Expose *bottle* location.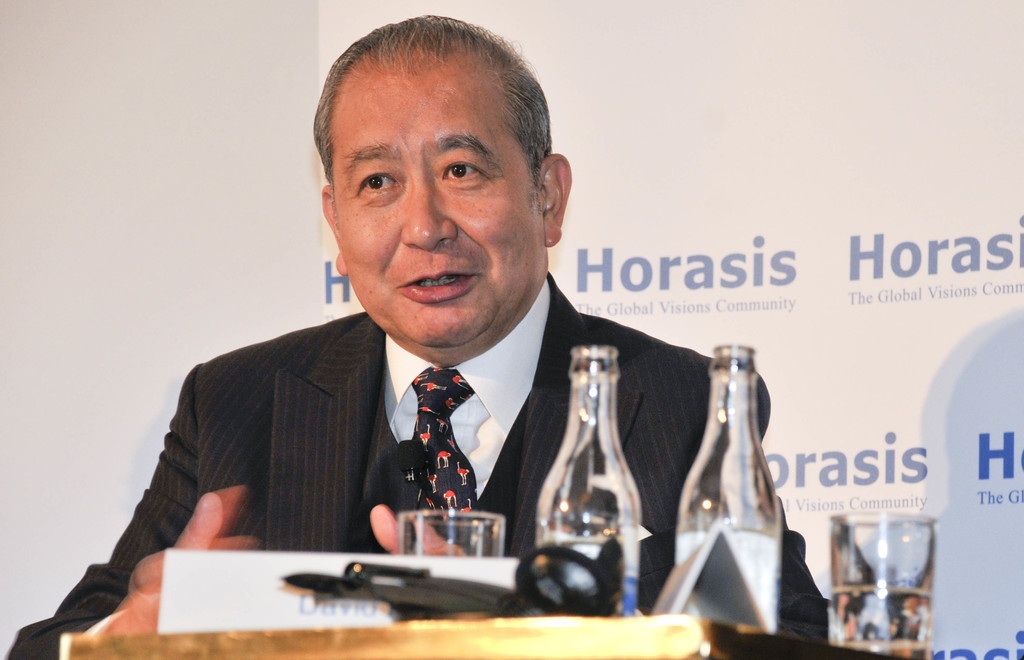
Exposed at 671, 340, 783, 641.
